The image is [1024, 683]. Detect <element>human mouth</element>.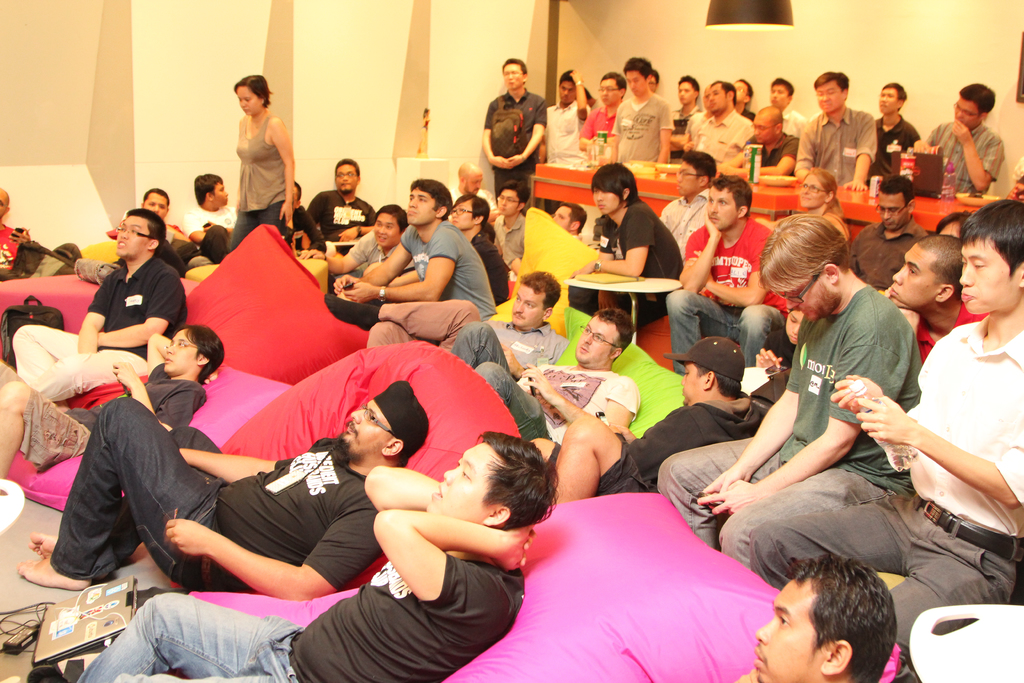
Detection: bbox=(678, 185, 682, 188).
